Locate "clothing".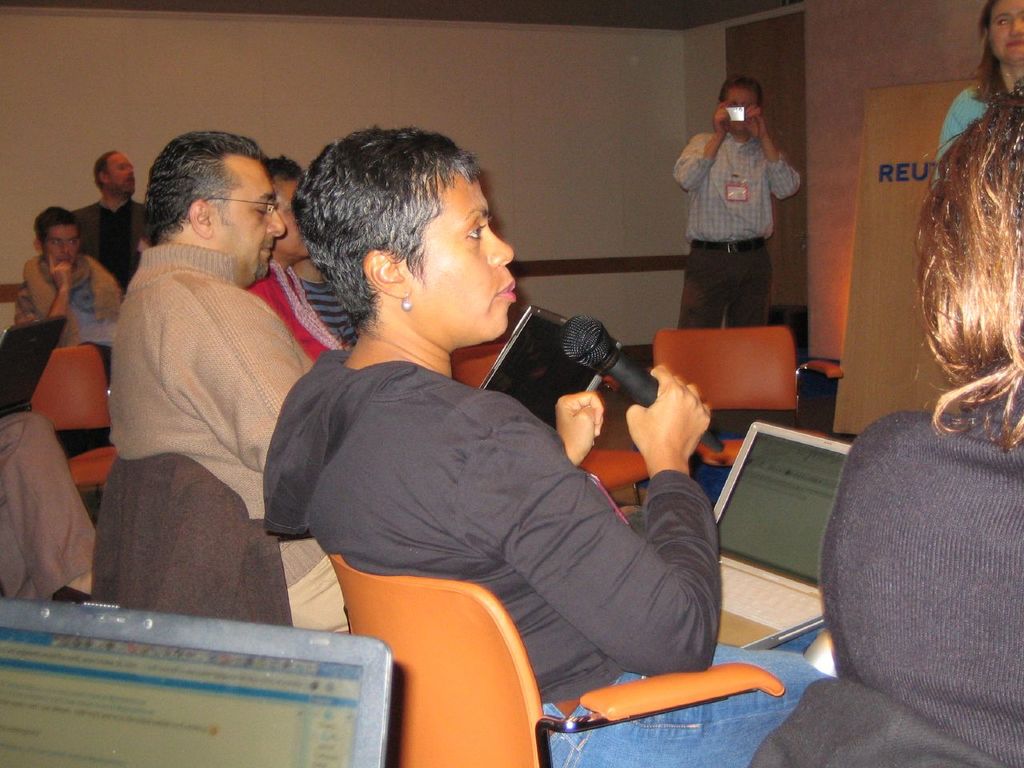
Bounding box: bbox=[250, 264, 342, 362].
